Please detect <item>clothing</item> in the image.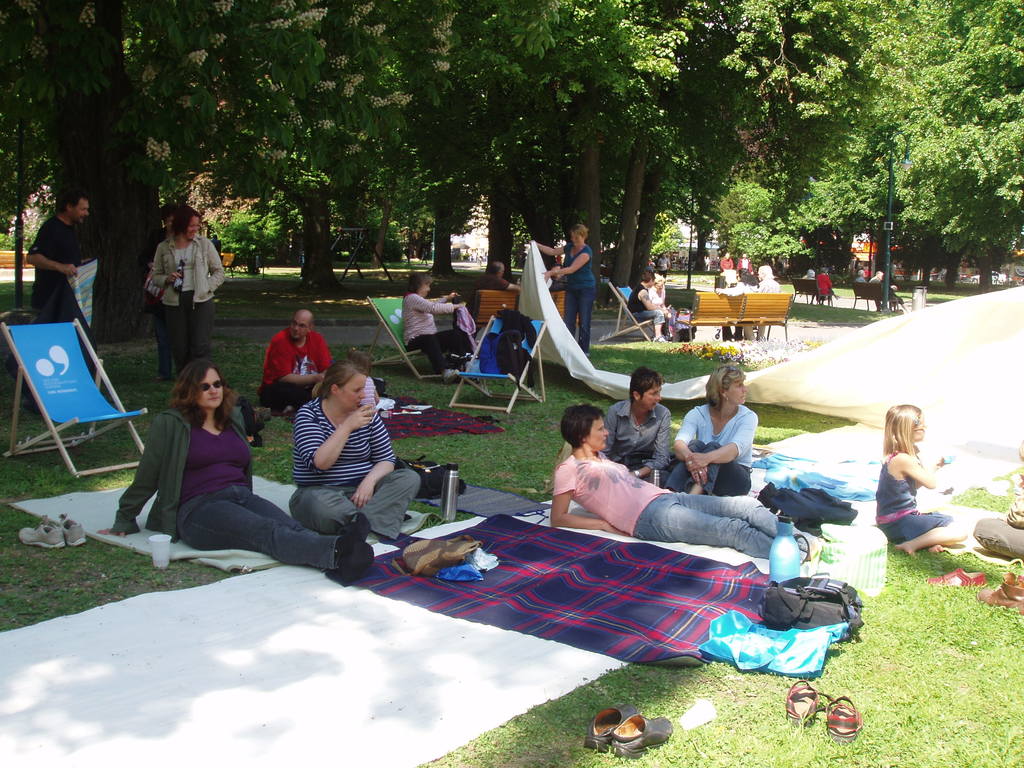
locate(145, 241, 228, 368).
